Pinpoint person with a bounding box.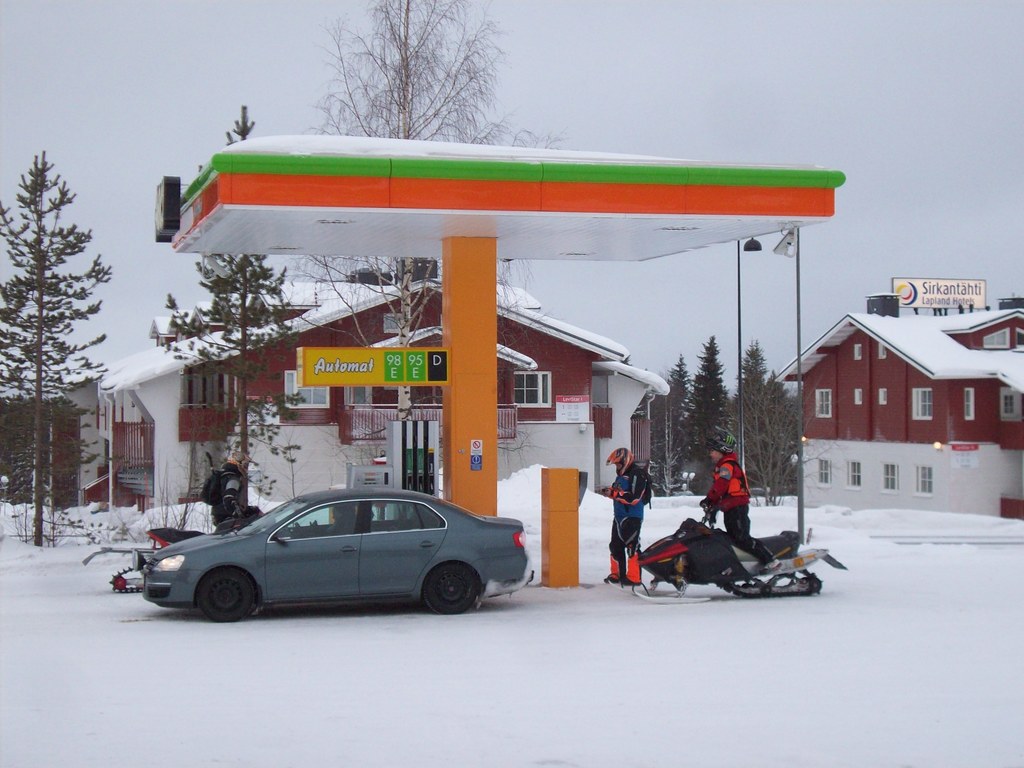
(210,457,251,536).
